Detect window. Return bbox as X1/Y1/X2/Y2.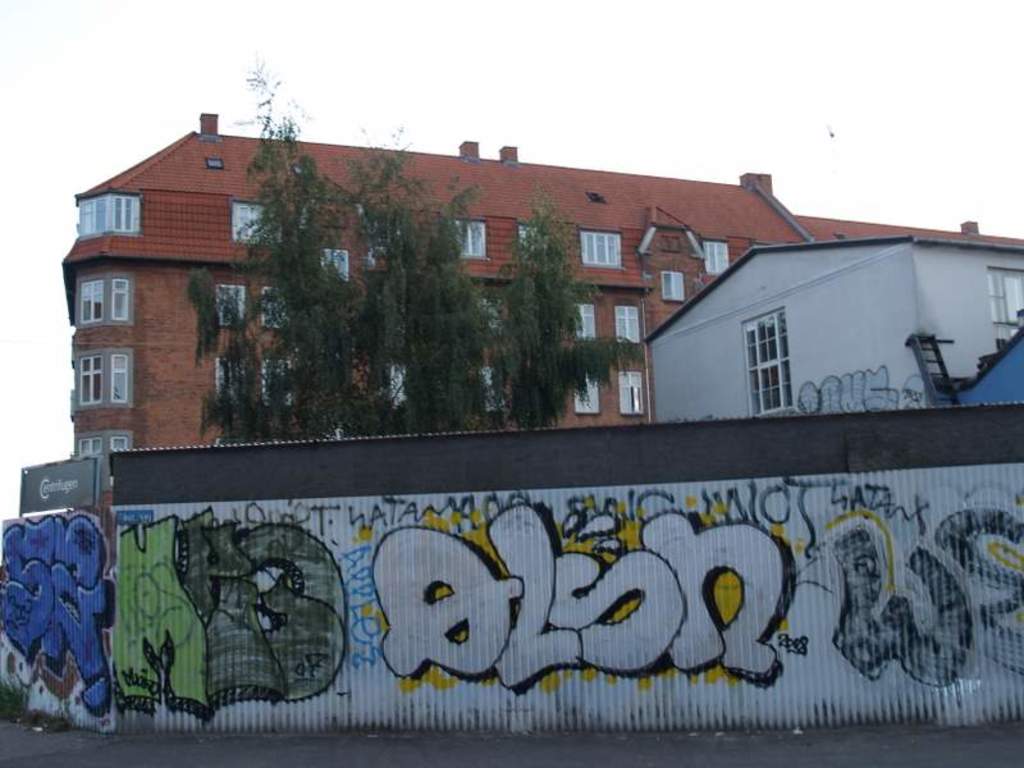
55/357/132/417.
